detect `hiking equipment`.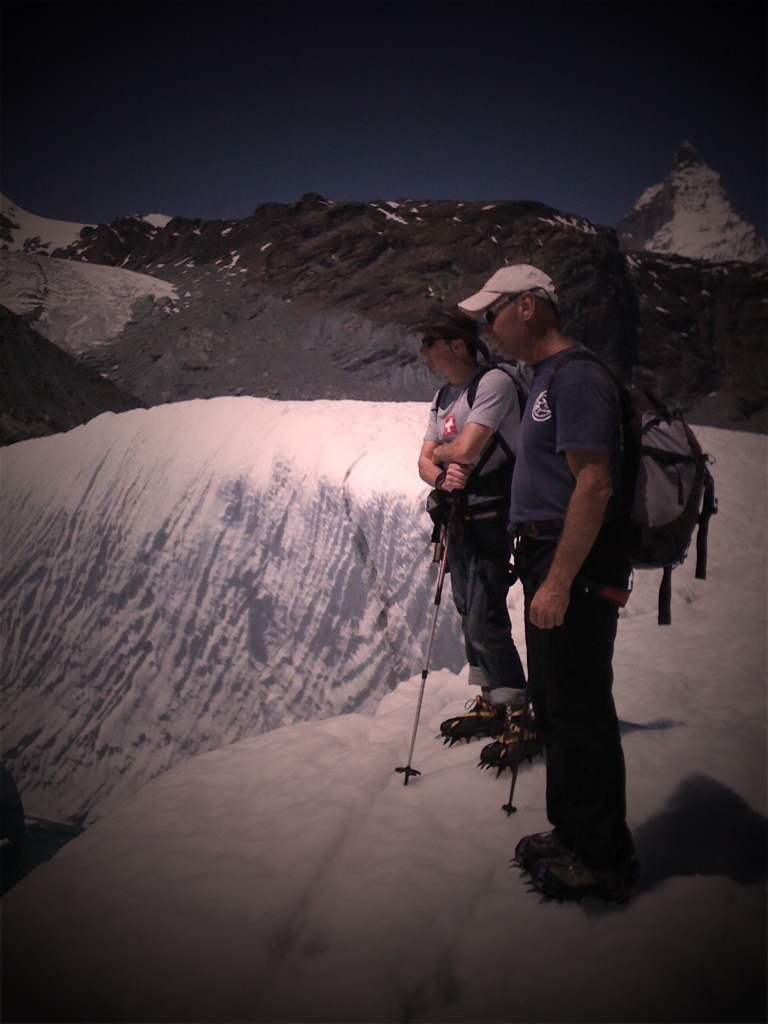
Detected at pyautogui.locateOnScreen(519, 841, 635, 909).
